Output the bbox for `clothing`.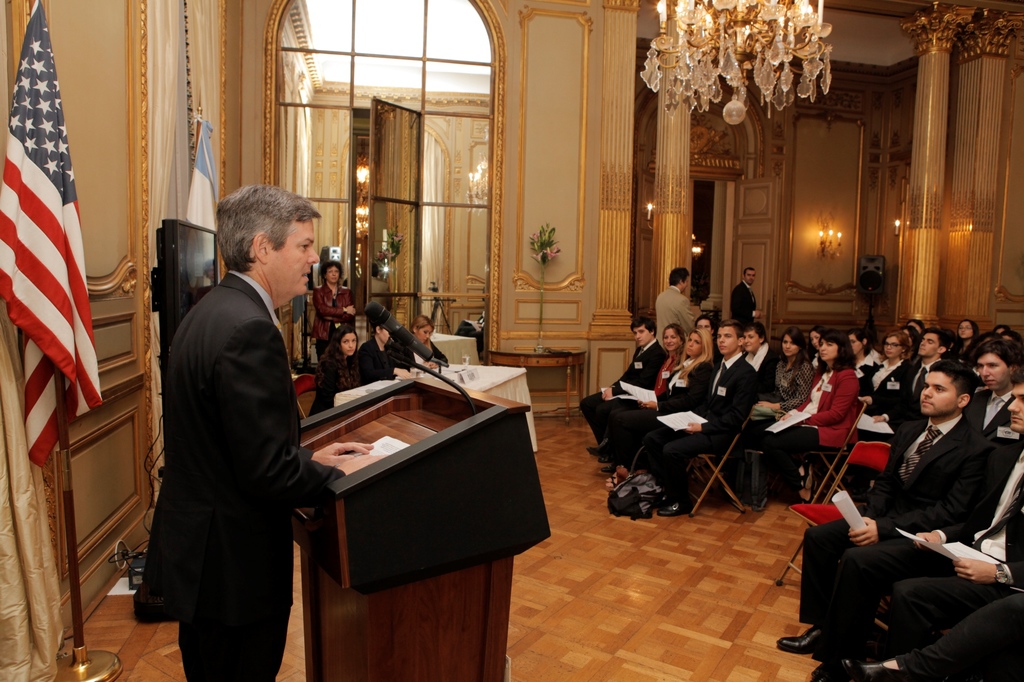
737 341 780 395.
